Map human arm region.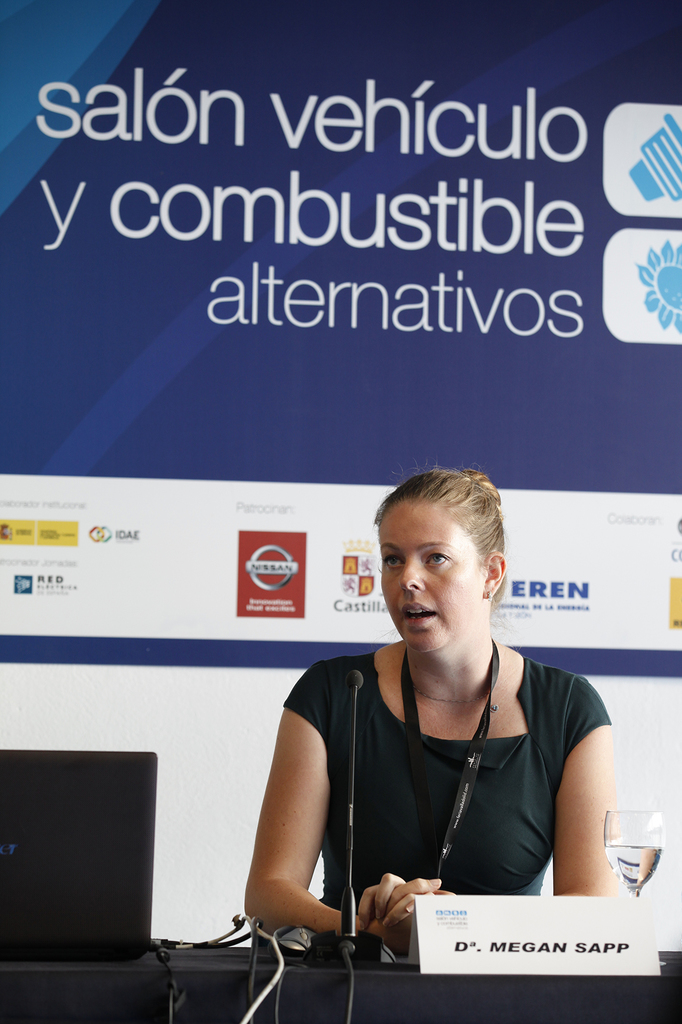
Mapped to 243/673/357/947.
